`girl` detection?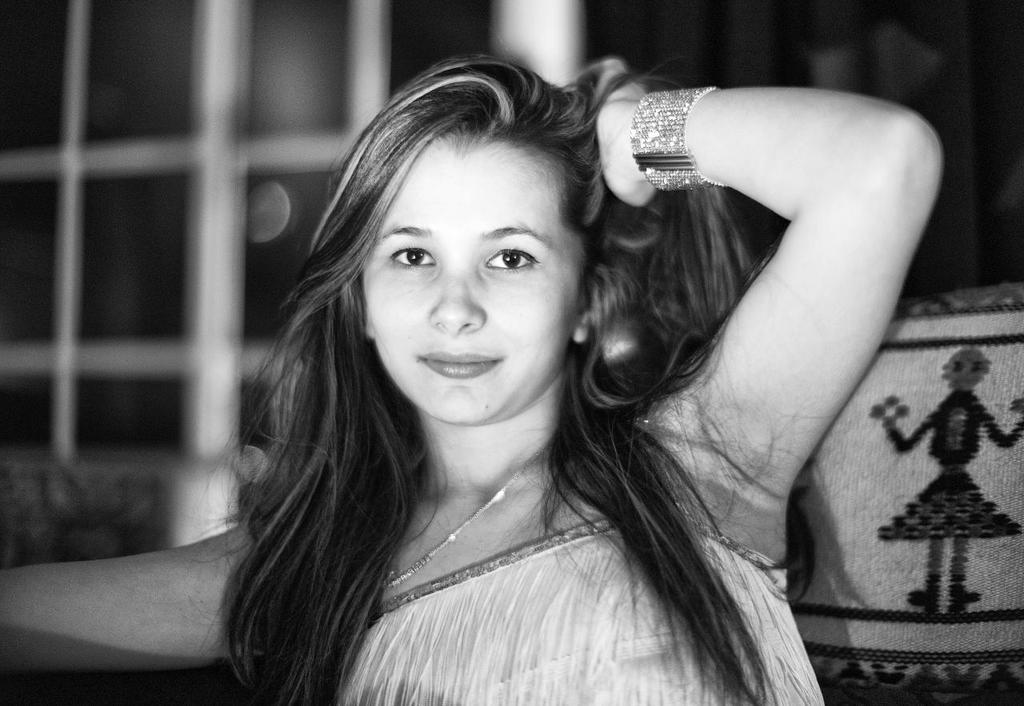
select_region(0, 52, 944, 705)
